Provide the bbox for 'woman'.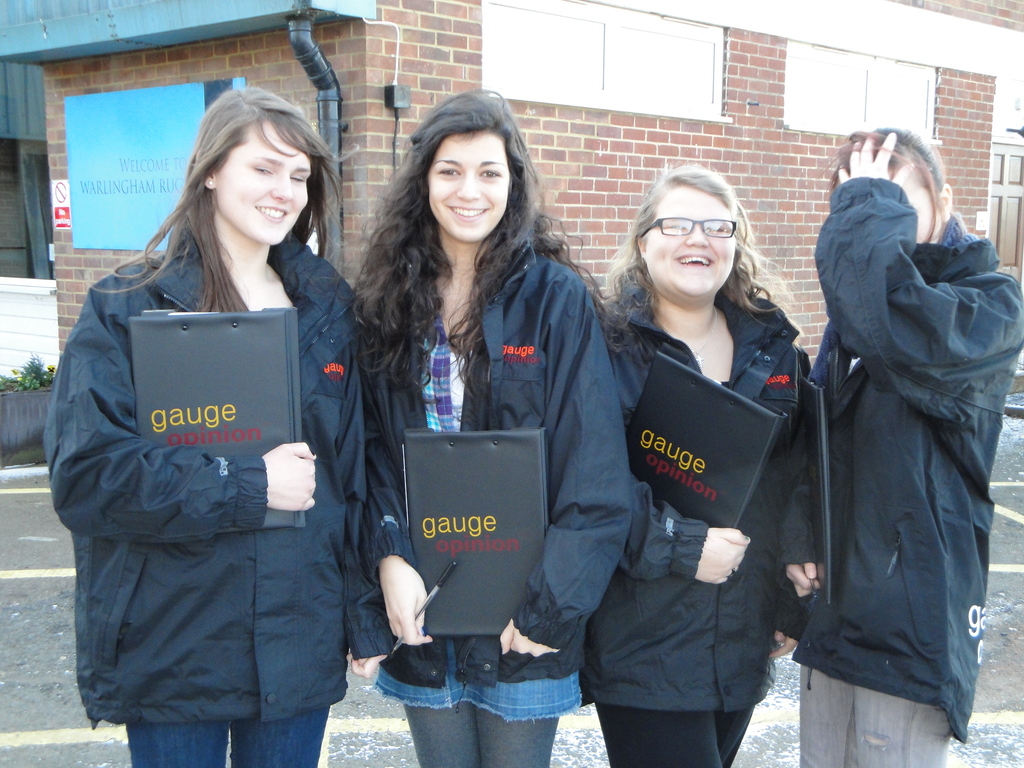
(x1=353, y1=83, x2=634, y2=767).
